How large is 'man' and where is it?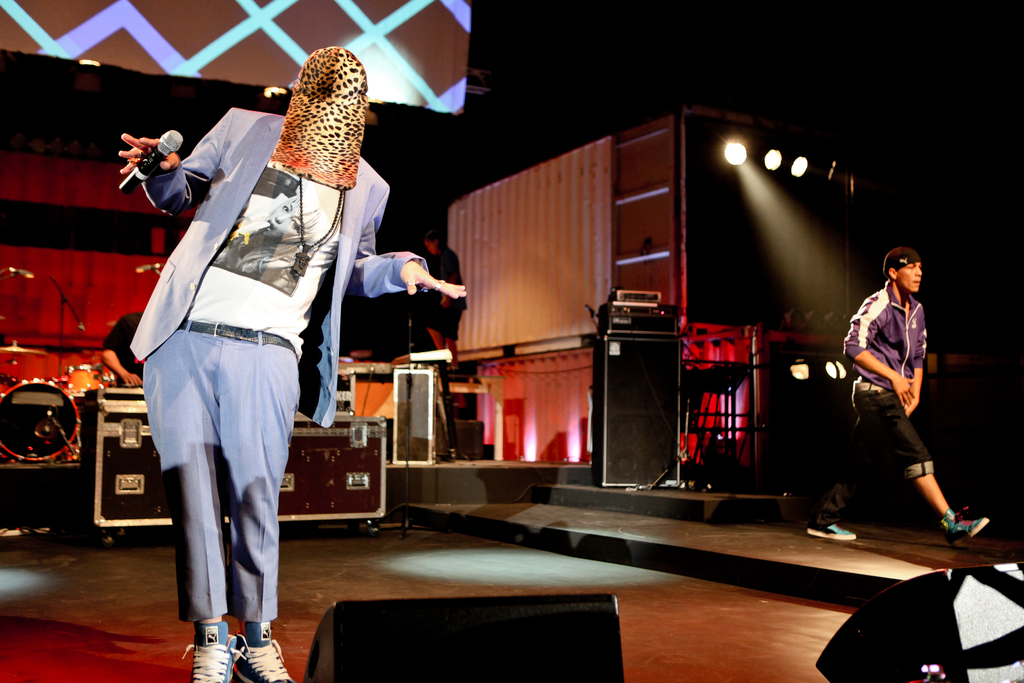
Bounding box: x1=838 y1=241 x2=961 y2=548.
